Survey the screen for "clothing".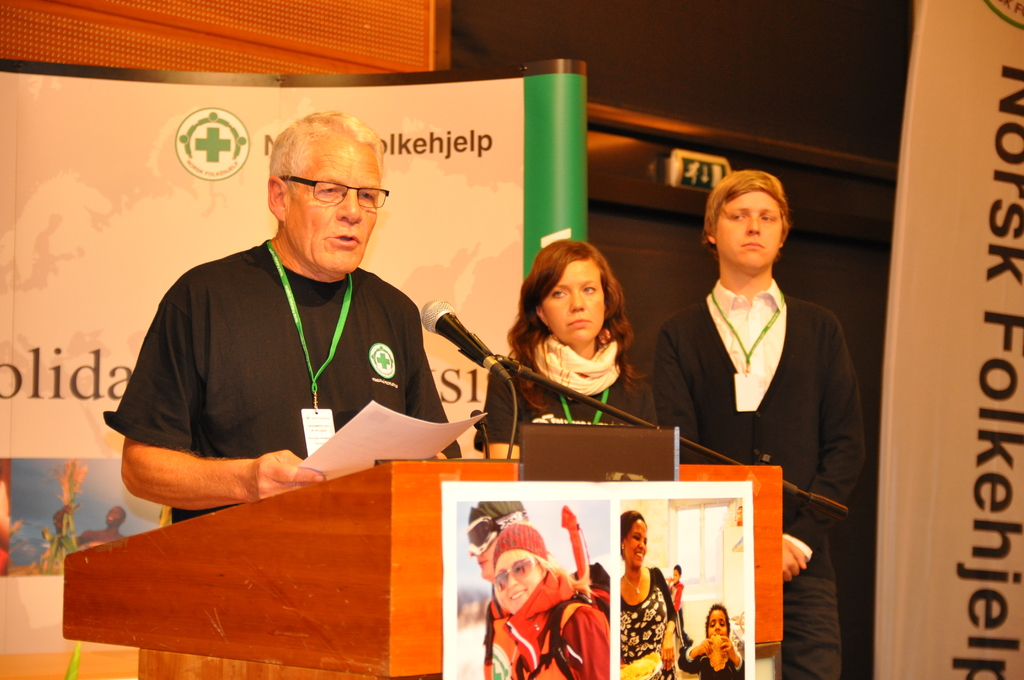
Survey found: box=[658, 277, 862, 679].
